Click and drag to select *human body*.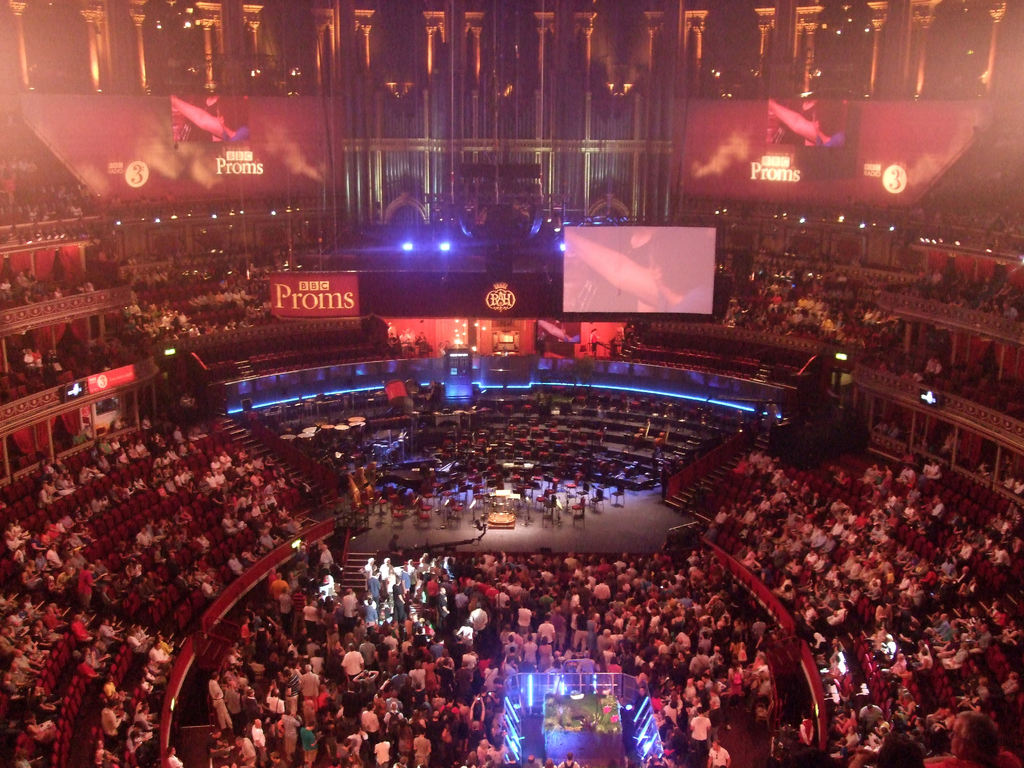
Selection: (x1=161, y1=454, x2=168, y2=468).
